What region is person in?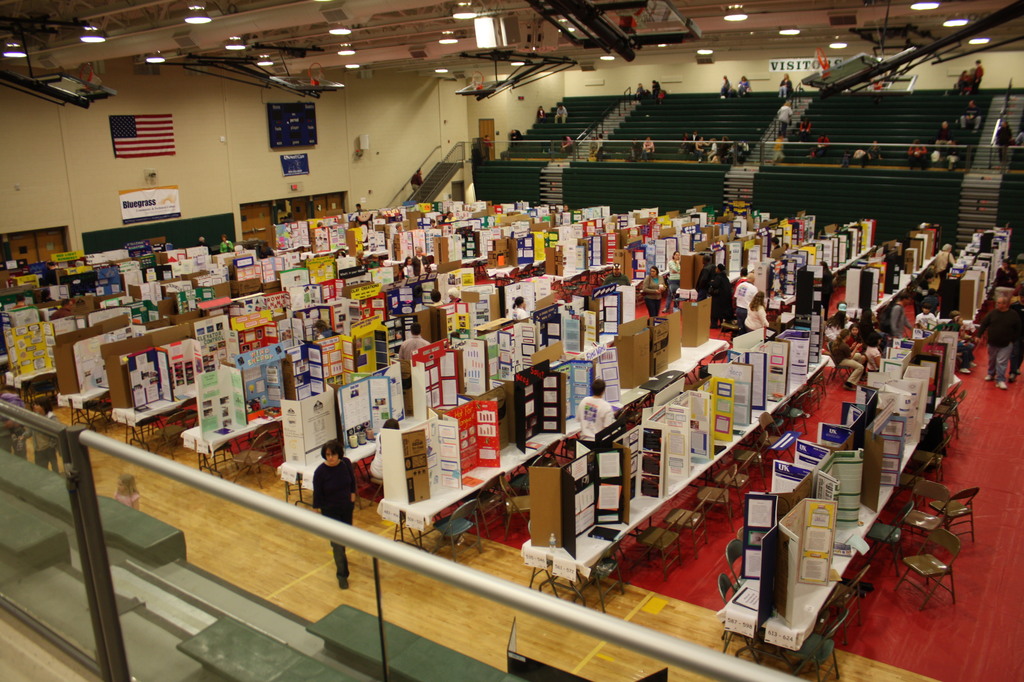
(776, 72, 795, 97).
